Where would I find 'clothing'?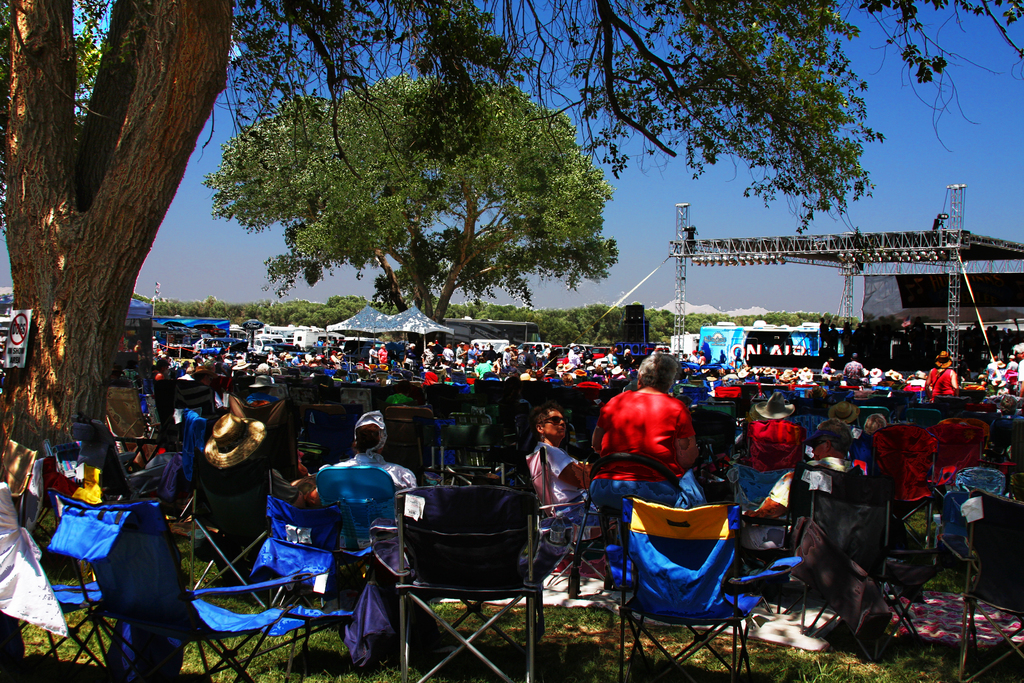
At (left=181, top=407, right=204, bottom=482).
